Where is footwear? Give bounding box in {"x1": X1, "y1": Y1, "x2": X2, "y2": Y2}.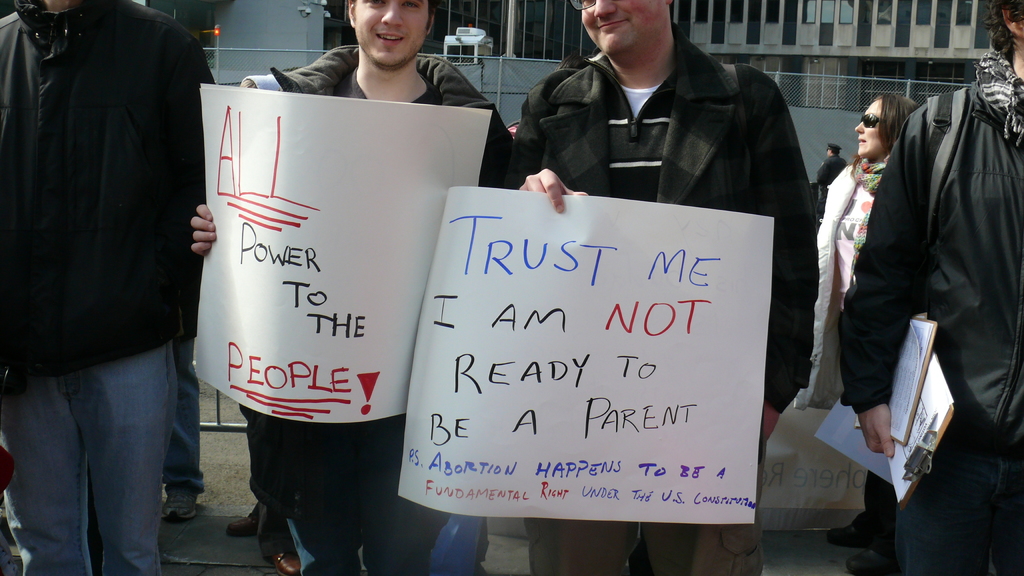
{"x1": 263, "y1": 550, "x2": 304, "y2": 575}.
